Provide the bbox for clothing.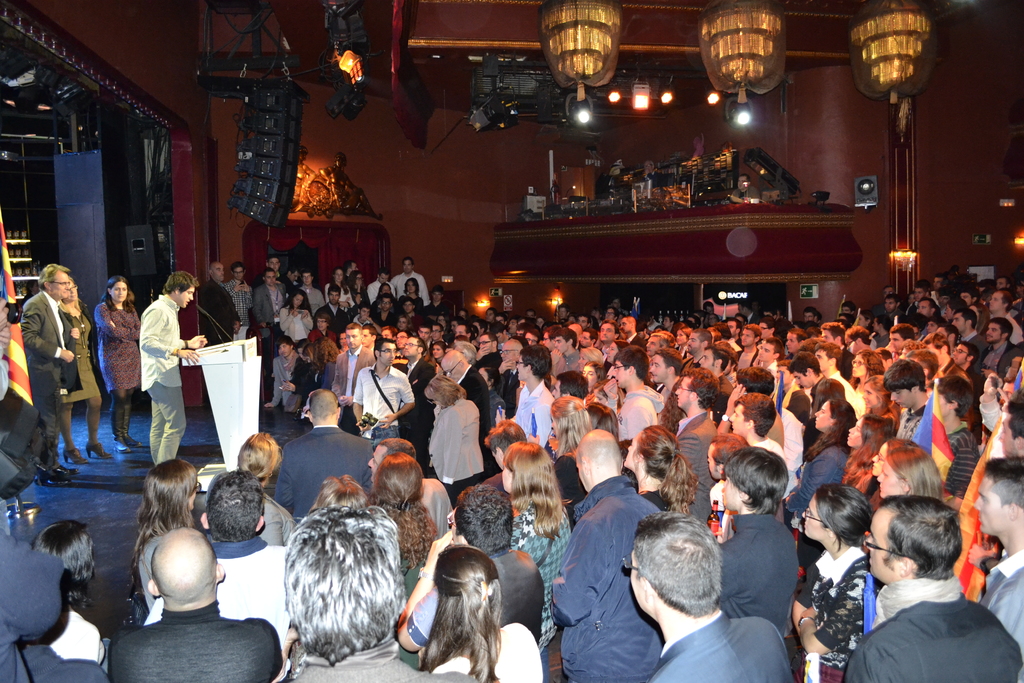
{"x1": 221, "y1": 278, "x2": 259, "y2": 338}.
